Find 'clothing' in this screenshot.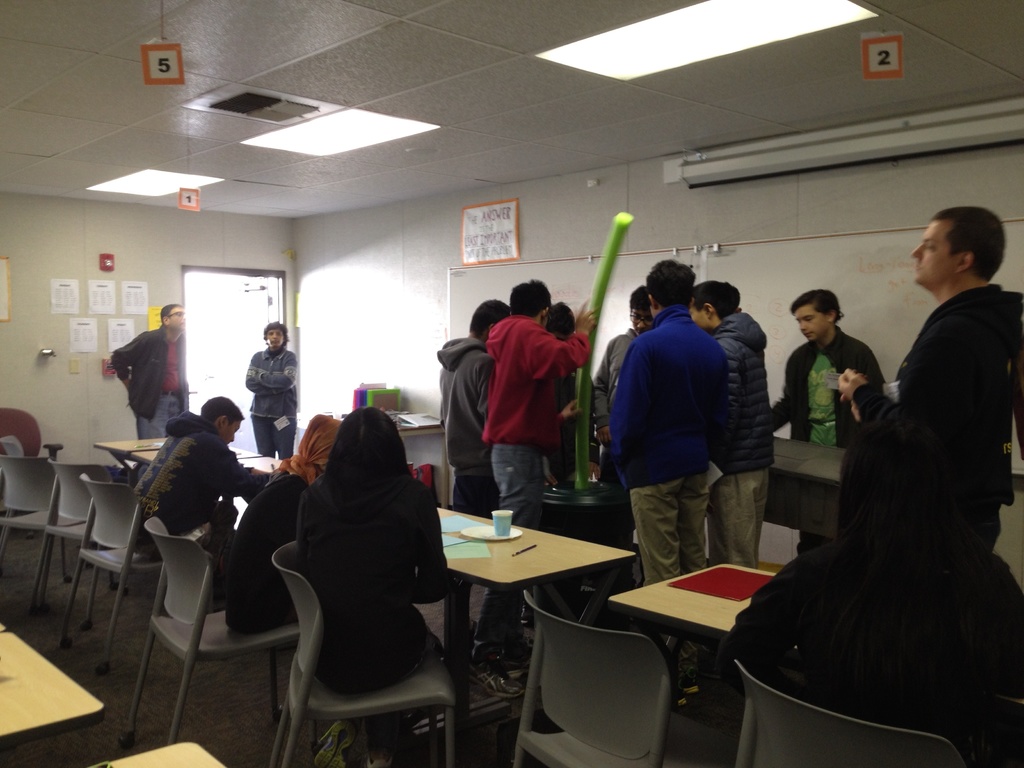
The bounding box for 'clothing' is x1=489 y1=438 x2=538 y2=643.
